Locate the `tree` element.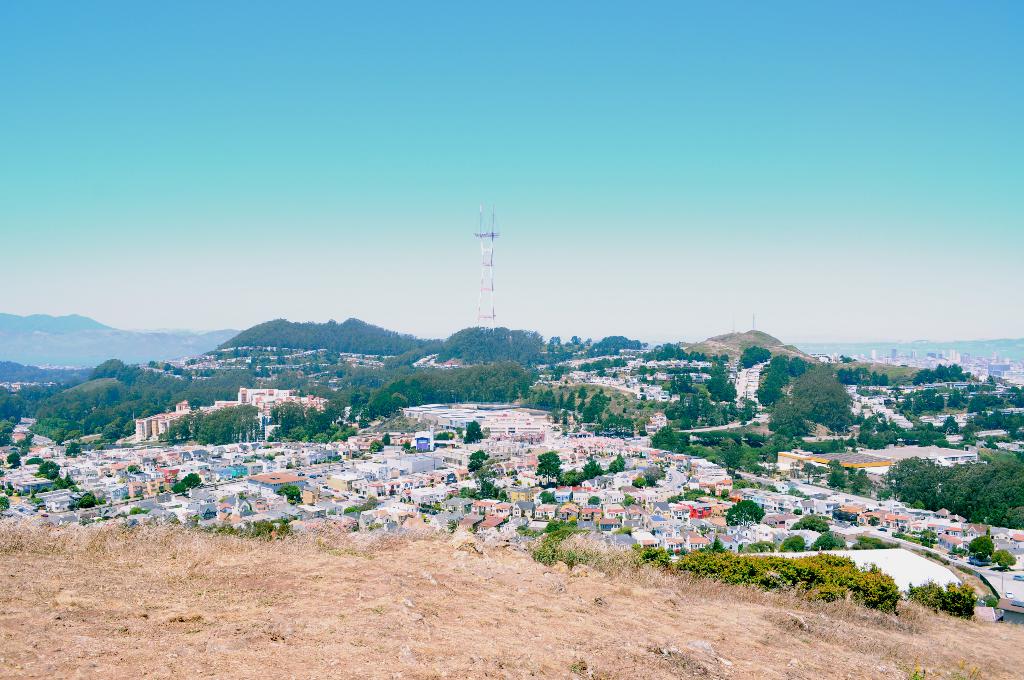
Element bbox: (left=180, top=472, right=202, bottom=488).
